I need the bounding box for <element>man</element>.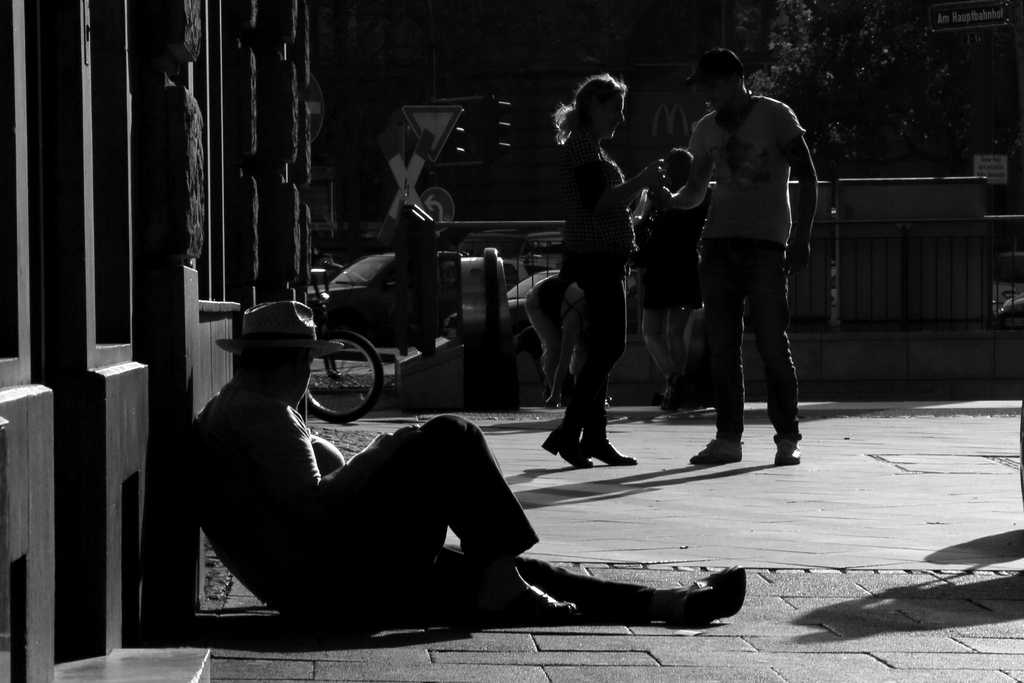
Here it is: Rect(190, 299, 749, 634).
